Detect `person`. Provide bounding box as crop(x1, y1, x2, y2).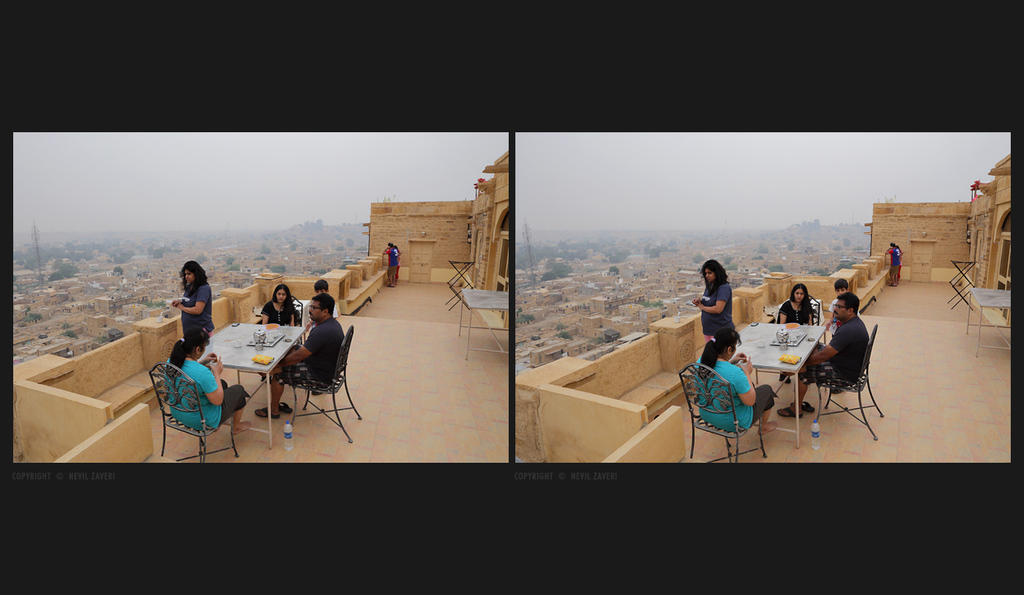
crop(779, 283, 816, 385).
